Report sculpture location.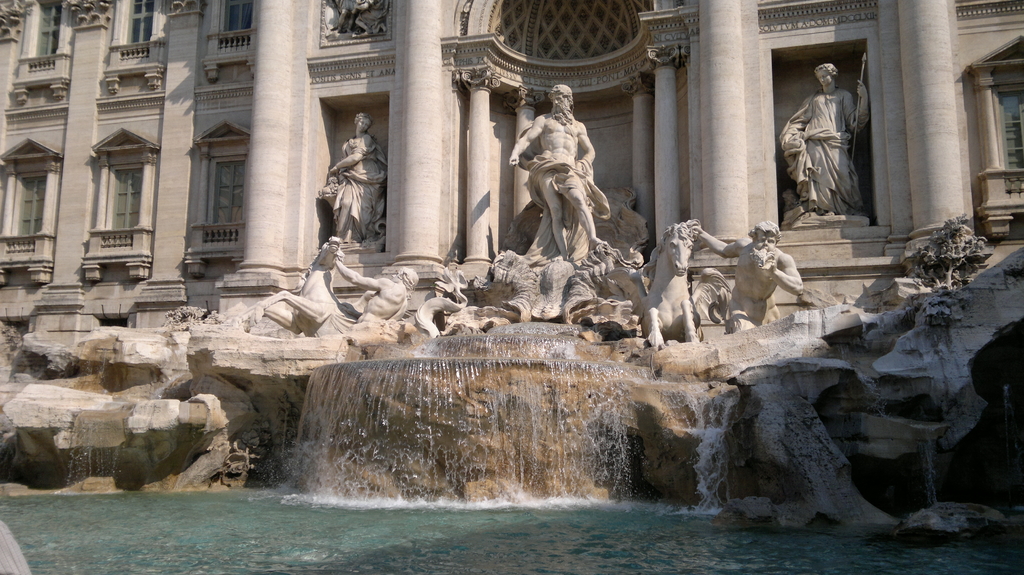
Report: locate(316, 0, 398, 52).
